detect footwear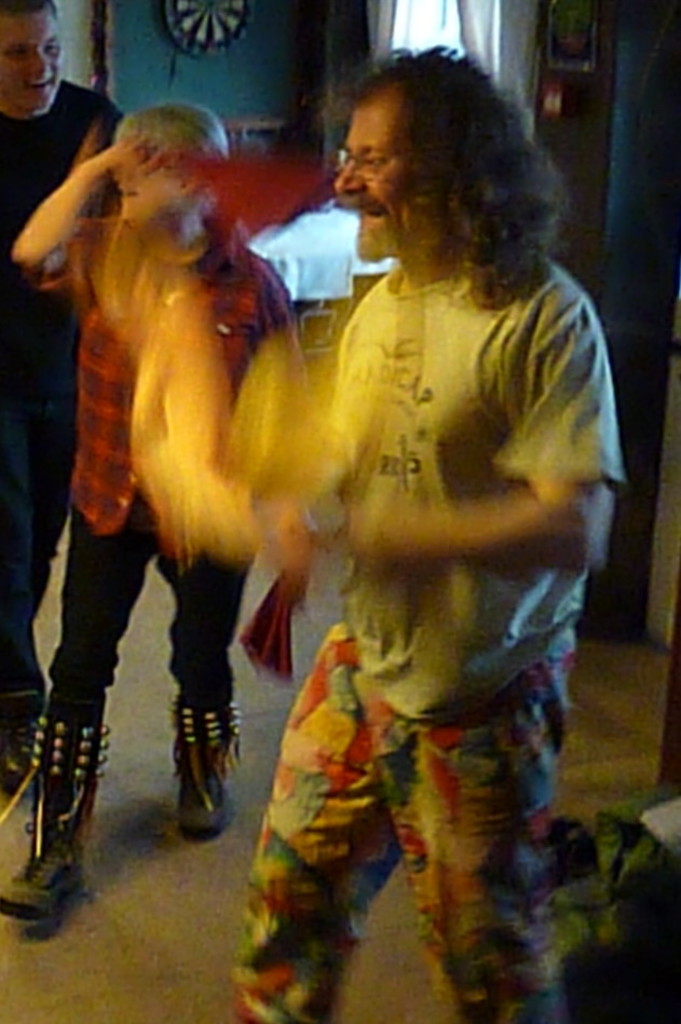
box(0, 690, 111, 921)
